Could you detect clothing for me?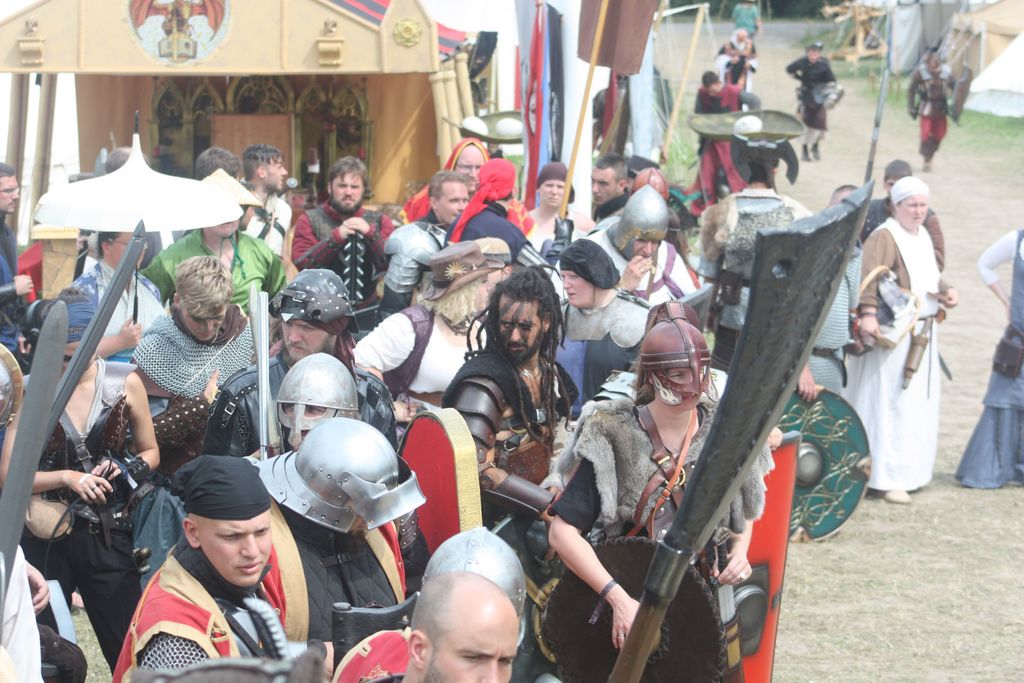
Detection result: {"left": 547, "top": 390, "right": 776, "bottom": 682}.
